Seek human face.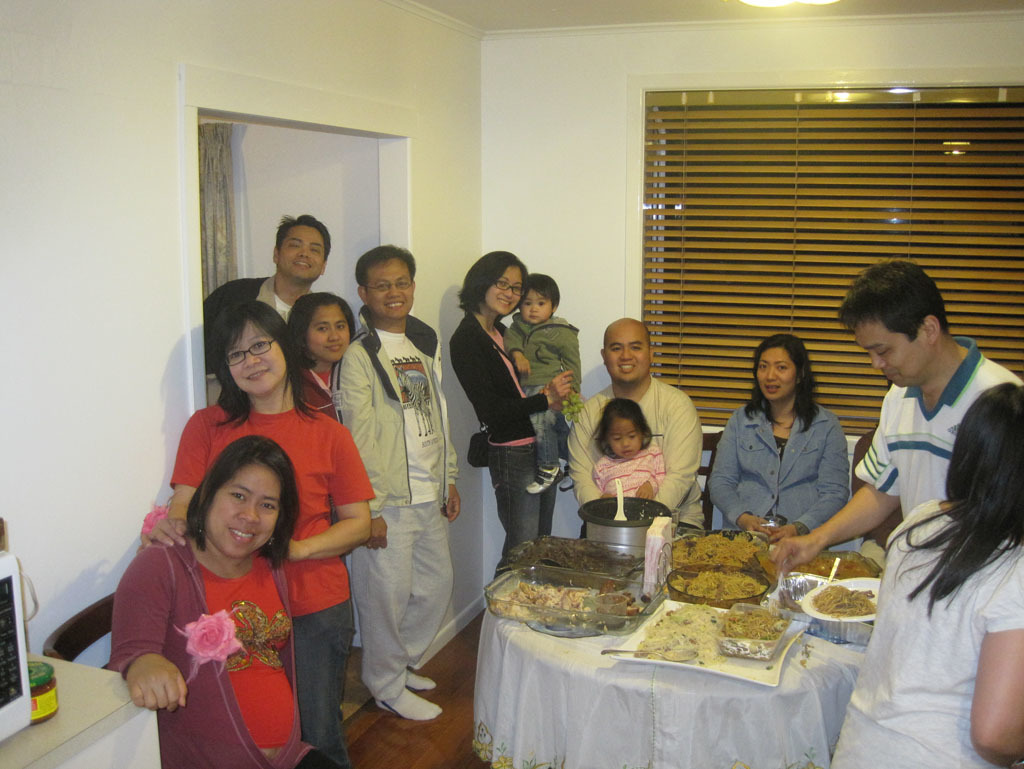
[601, 327, 653, 378].
